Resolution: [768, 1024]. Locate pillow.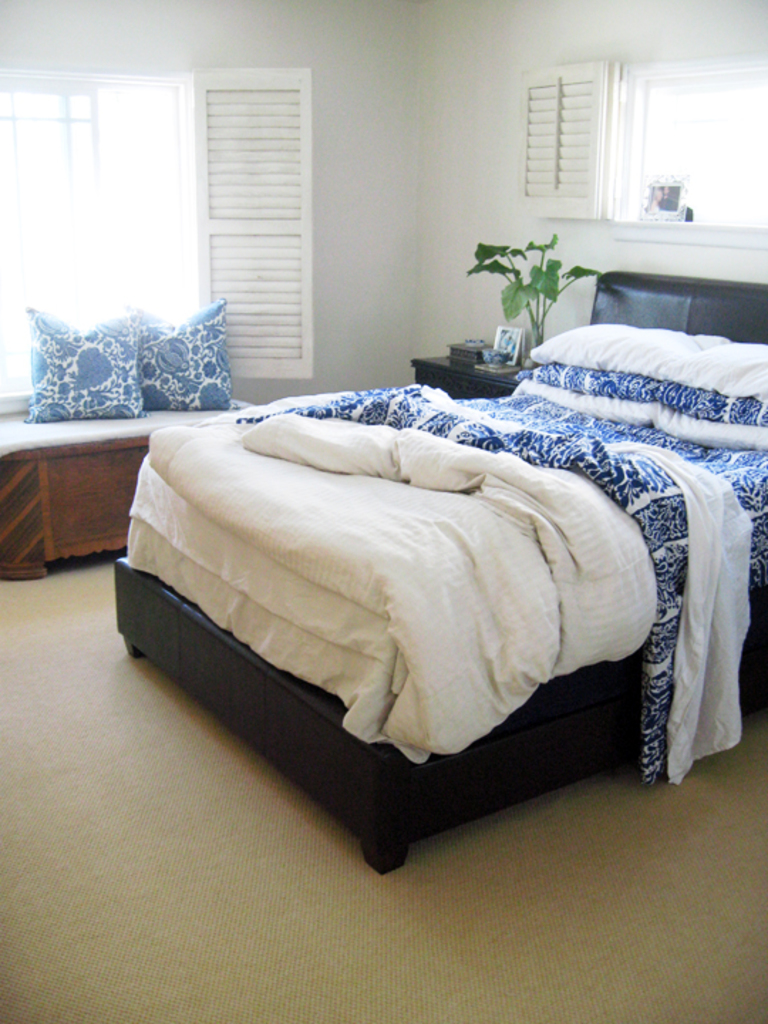
125,297,233,414.
